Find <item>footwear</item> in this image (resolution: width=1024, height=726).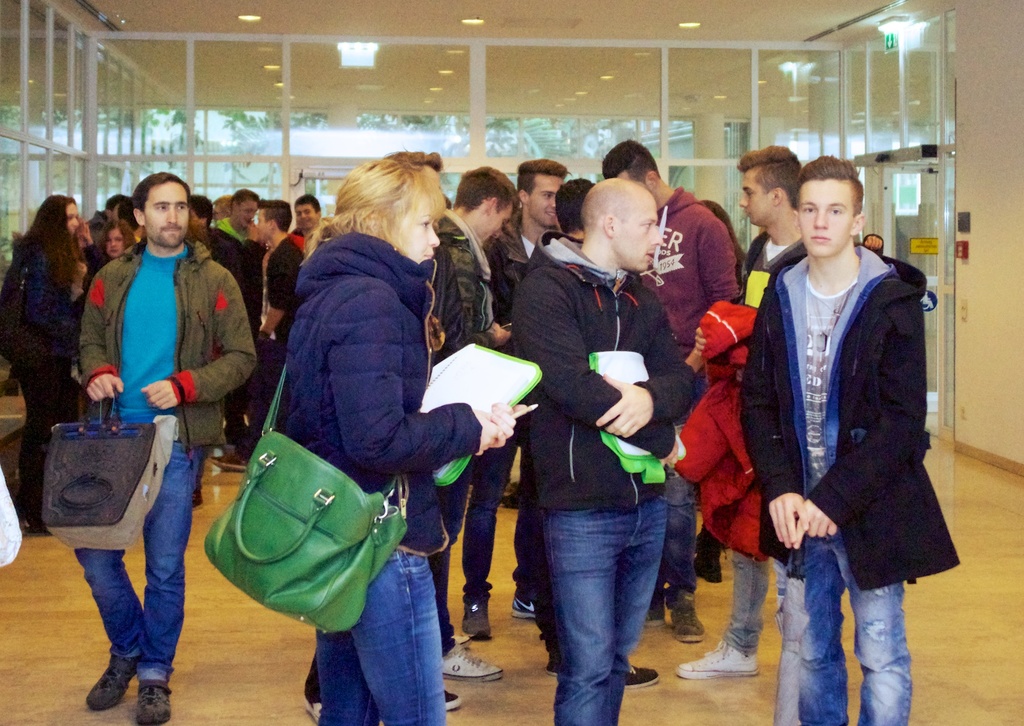
[675, 640, 754, 679].
